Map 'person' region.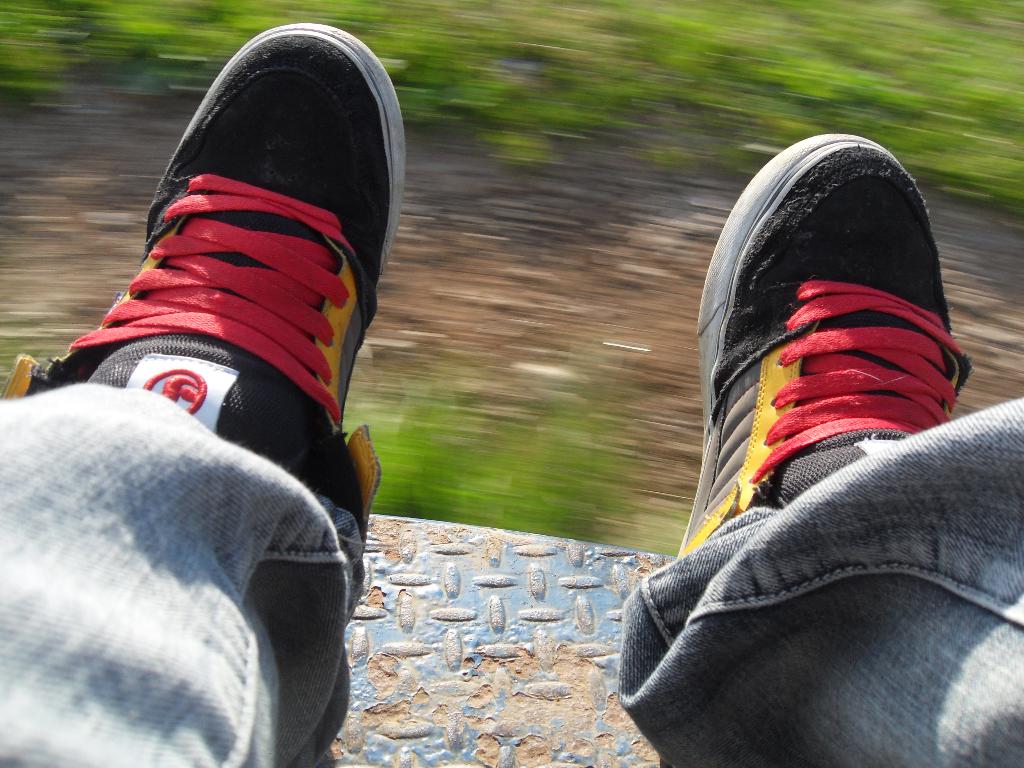
Mapped to bbox(0, 17, 1023, 762).
